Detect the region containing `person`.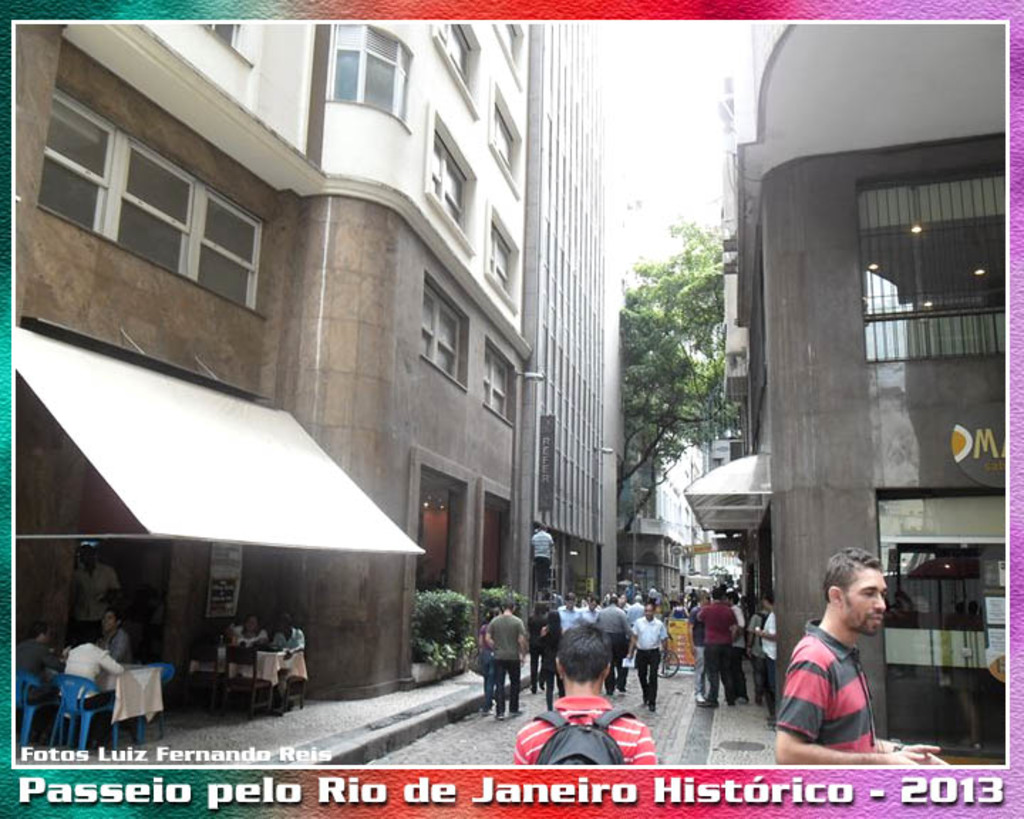
{"left": 774, "top": 547, "right": 949, "bottom": 769}.
